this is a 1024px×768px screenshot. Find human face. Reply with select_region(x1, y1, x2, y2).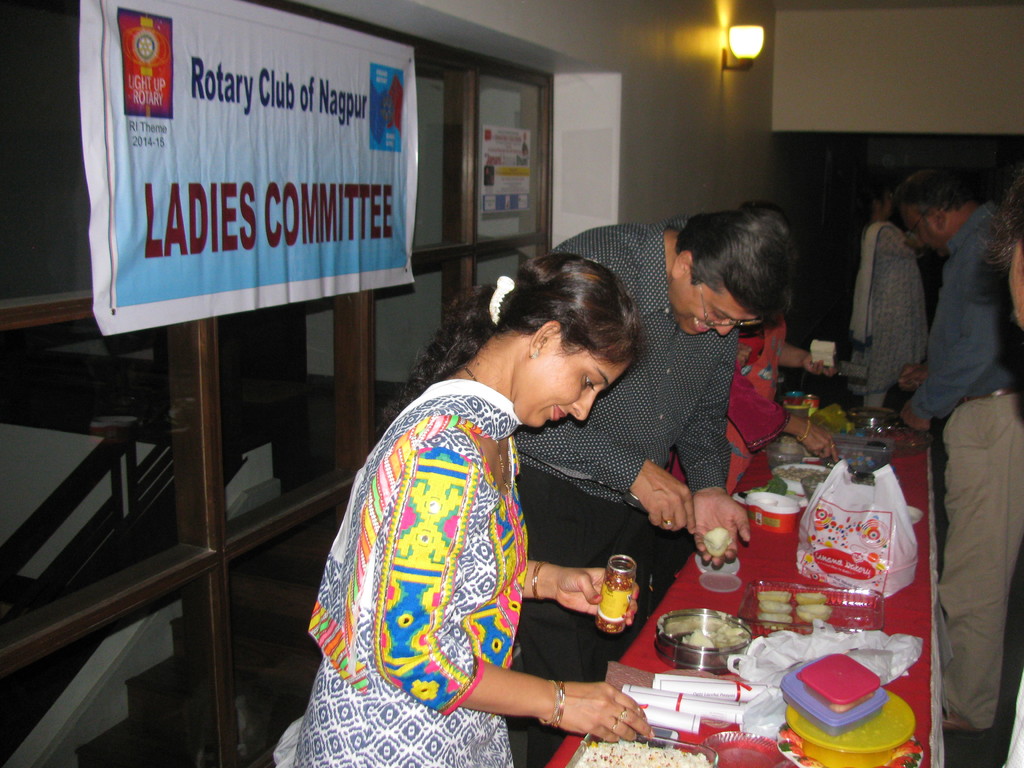
select_region(905, 214, 943, 260).
